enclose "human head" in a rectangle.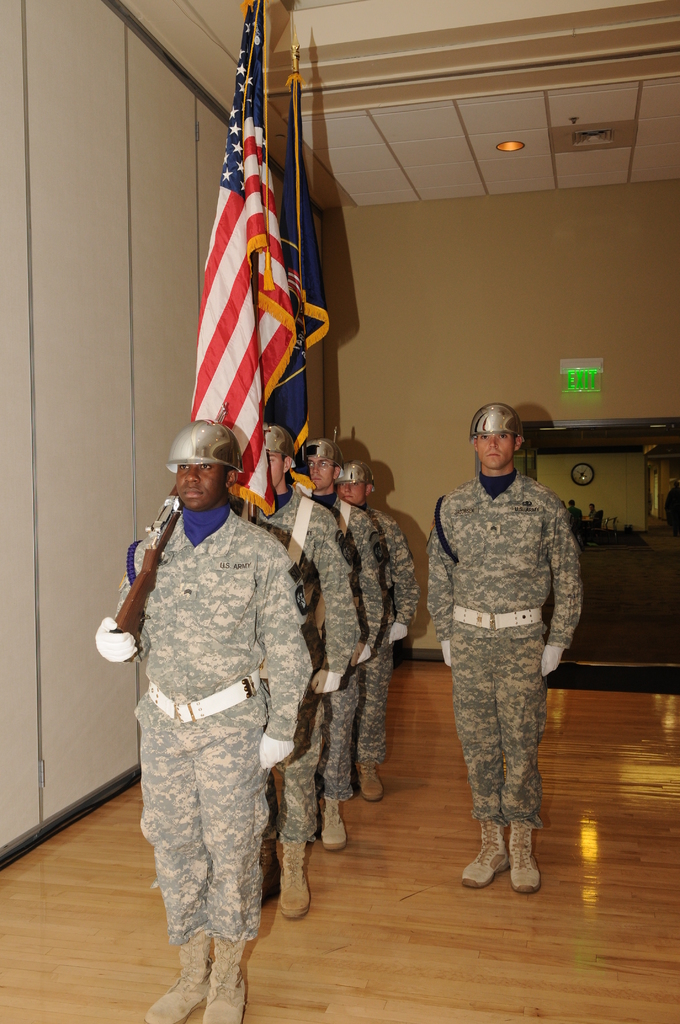
detection(264, 424, 294, 490).
